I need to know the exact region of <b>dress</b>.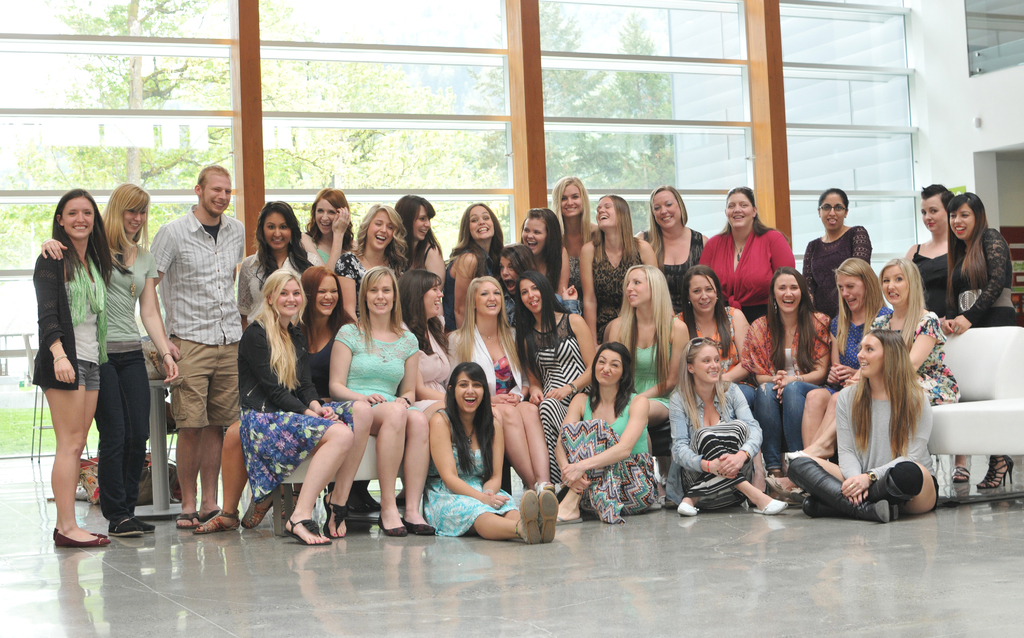
Region: left=593, top=236, right=644, bottom=346.
